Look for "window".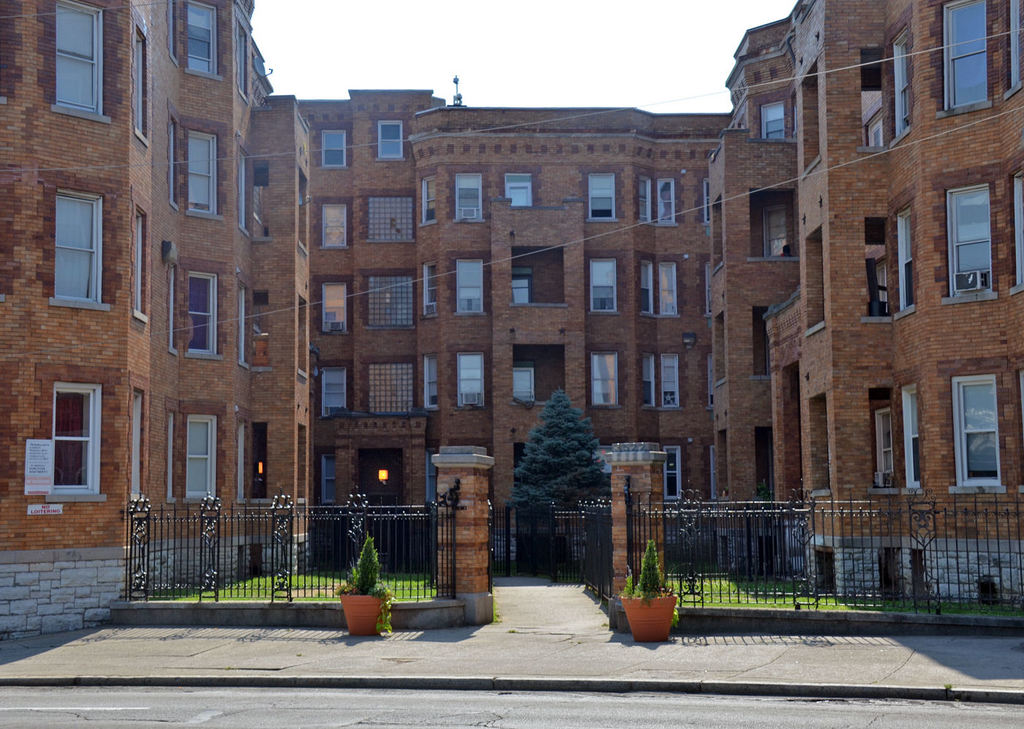
Found: [x1=656, y1=177, x2=677, y2=226].
